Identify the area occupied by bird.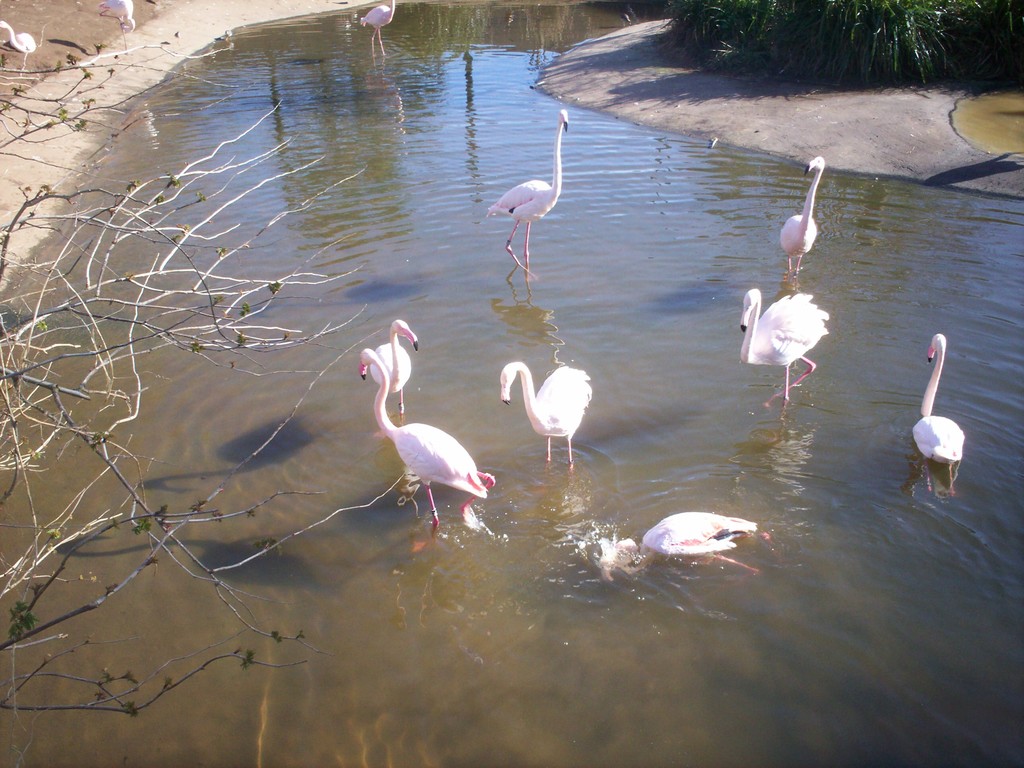
Area: detection(357, 0, 400, 53).
